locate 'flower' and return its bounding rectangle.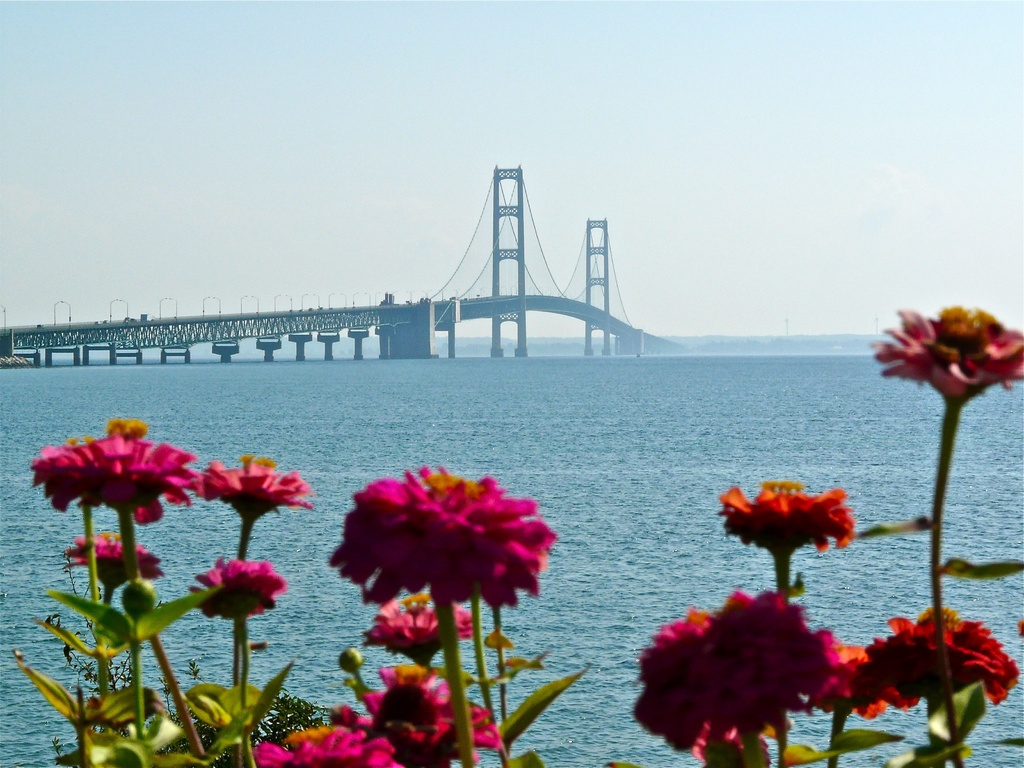
bbox(627, 588, 844, 767).
